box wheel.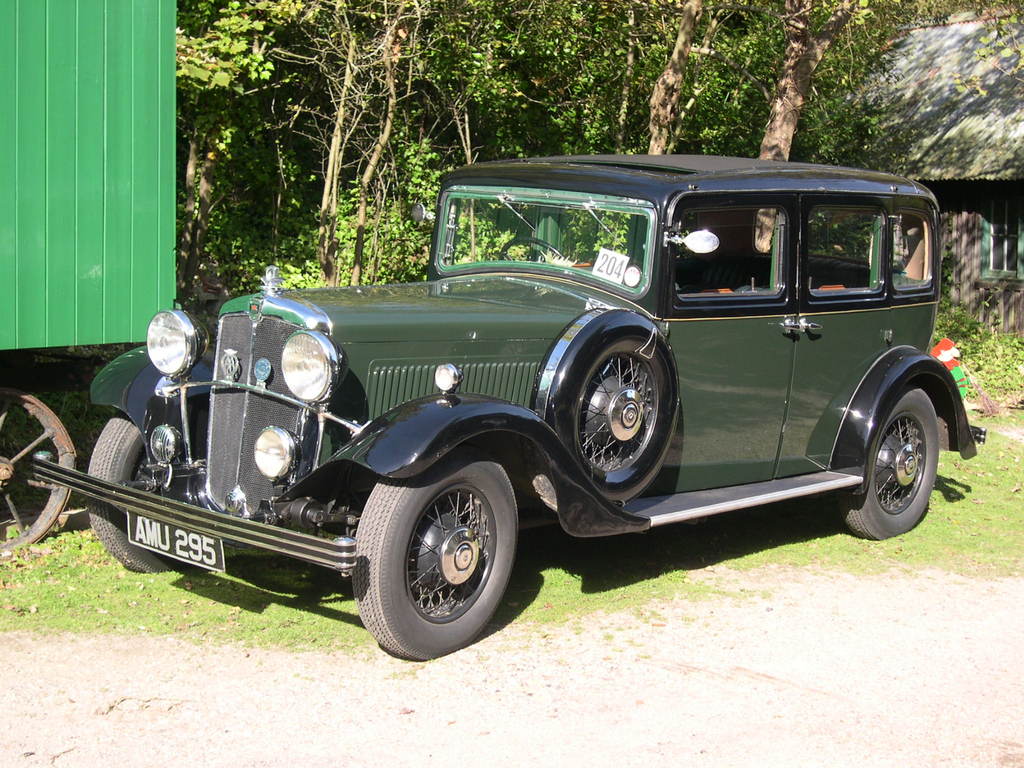
{"left": 0, "top": 387, "right": 79, "bottom": 560}.
